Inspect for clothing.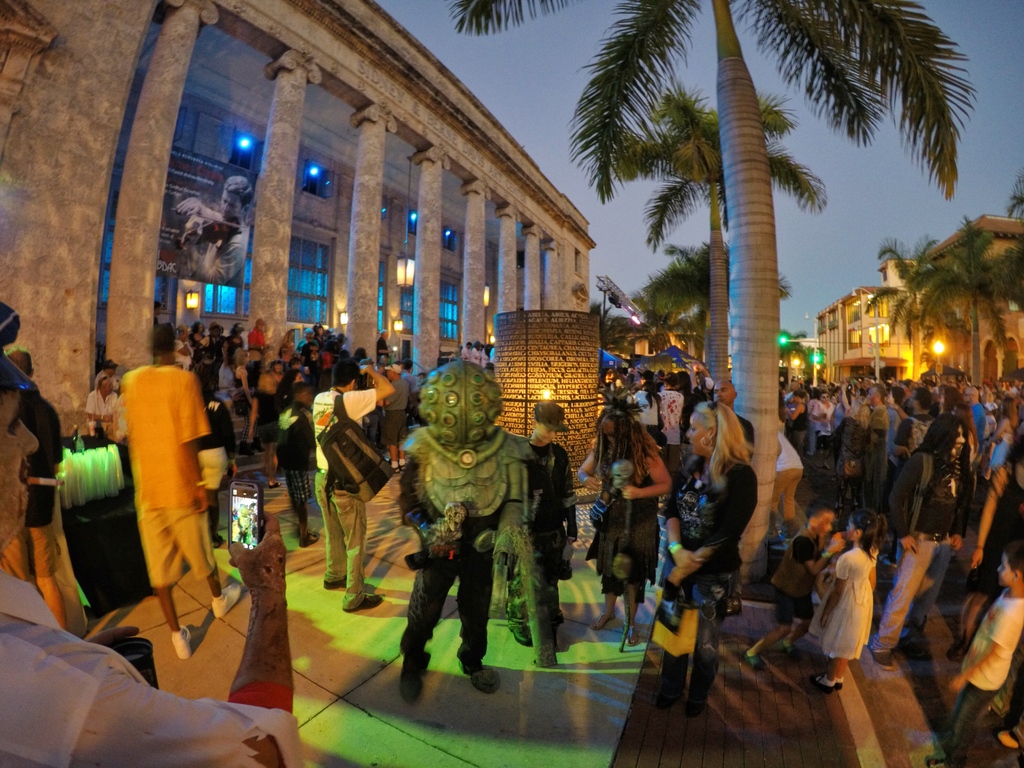
Inspection: select_region(828, 553, 880, 671).
